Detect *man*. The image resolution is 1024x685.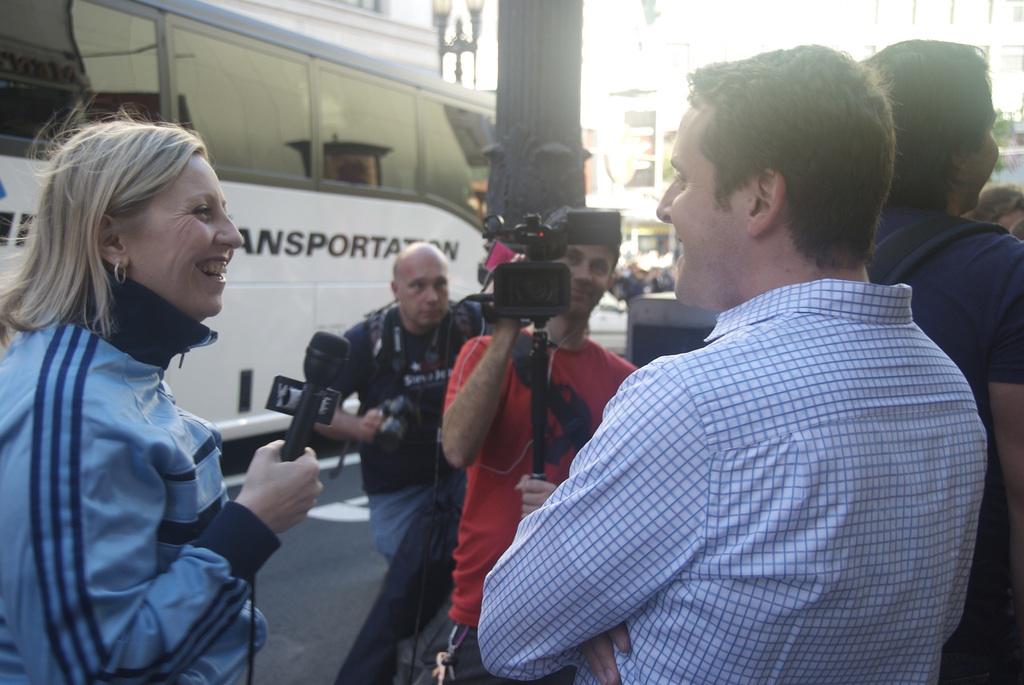
(left=862, top=33, right=1023, bottom=684).
